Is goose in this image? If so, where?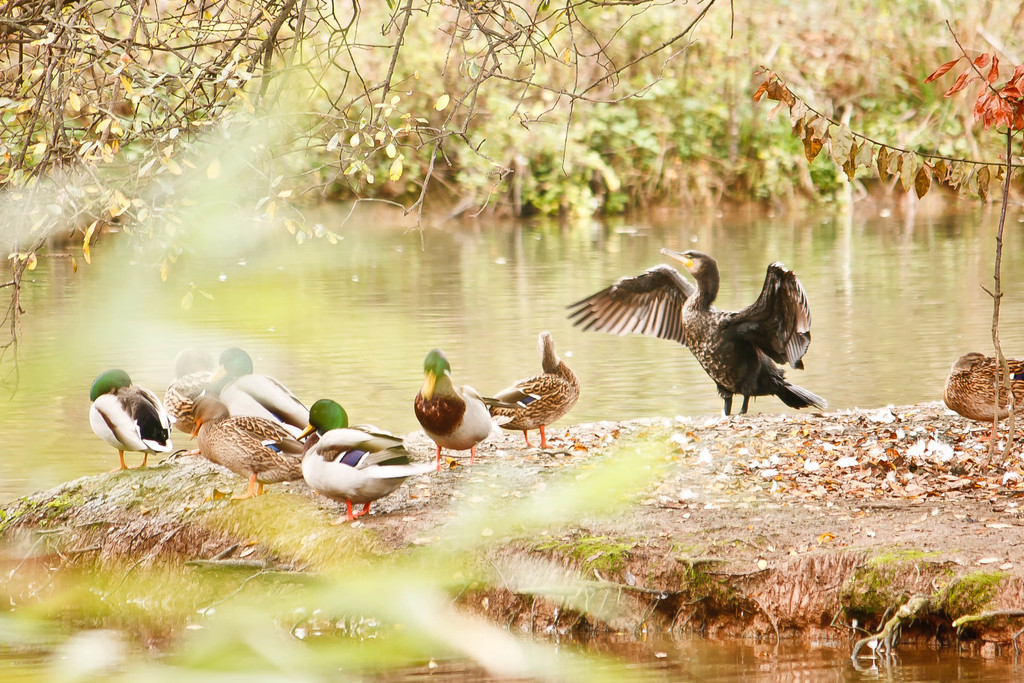
Yes, at locate(220, 342, 308, 440).
